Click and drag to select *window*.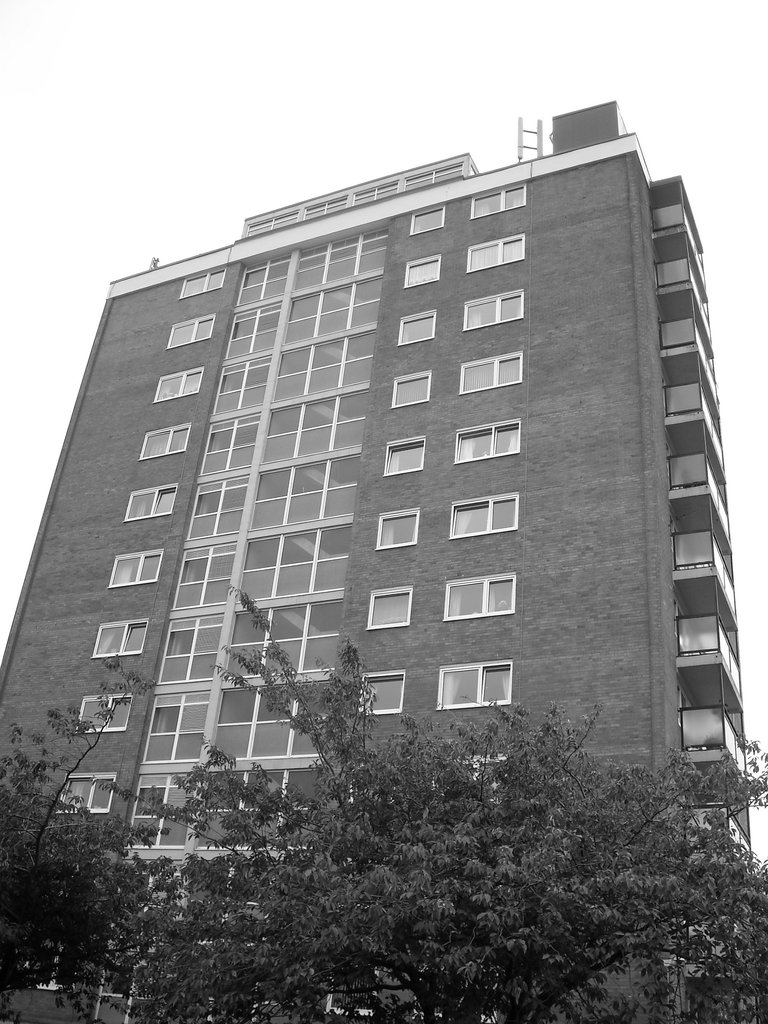
Selection: select_region(412, 197, 447, 230).
